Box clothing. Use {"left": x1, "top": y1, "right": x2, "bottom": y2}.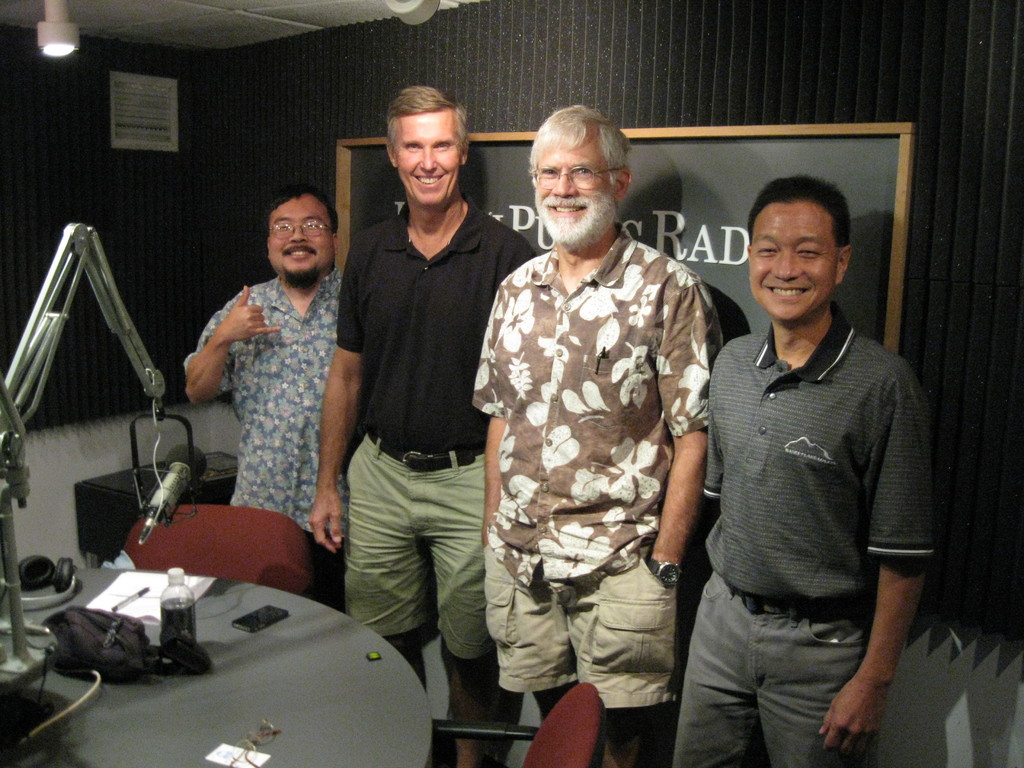
{"left": 184, "top": 269, "right": 346, "bottom": 543}.
